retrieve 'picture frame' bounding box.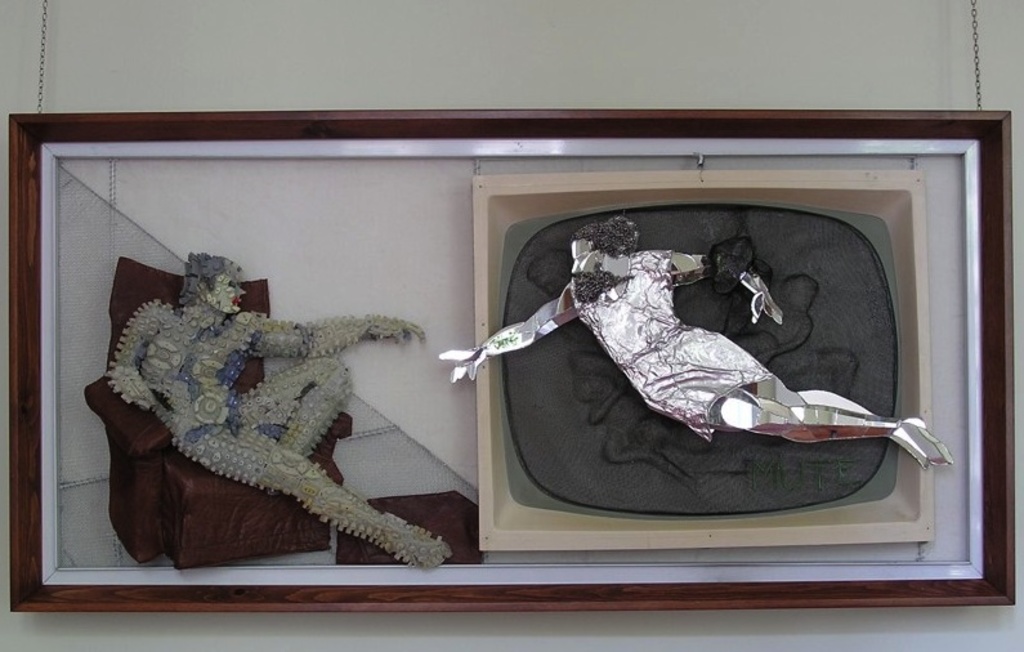
Bounding box: BBox(5, 108, 1014, 608).
